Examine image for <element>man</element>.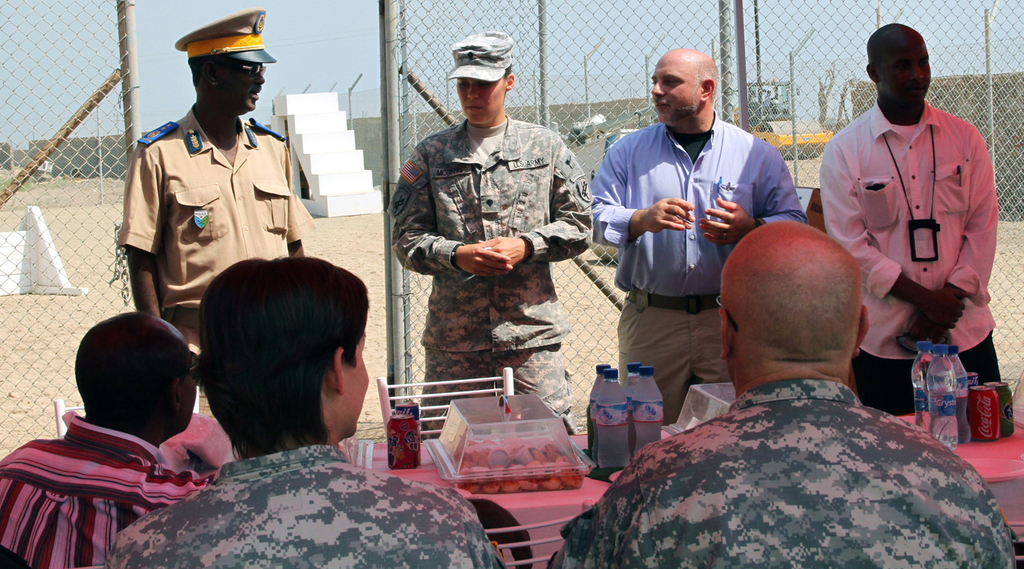
Examination result: (588, 42, 815, 441).
